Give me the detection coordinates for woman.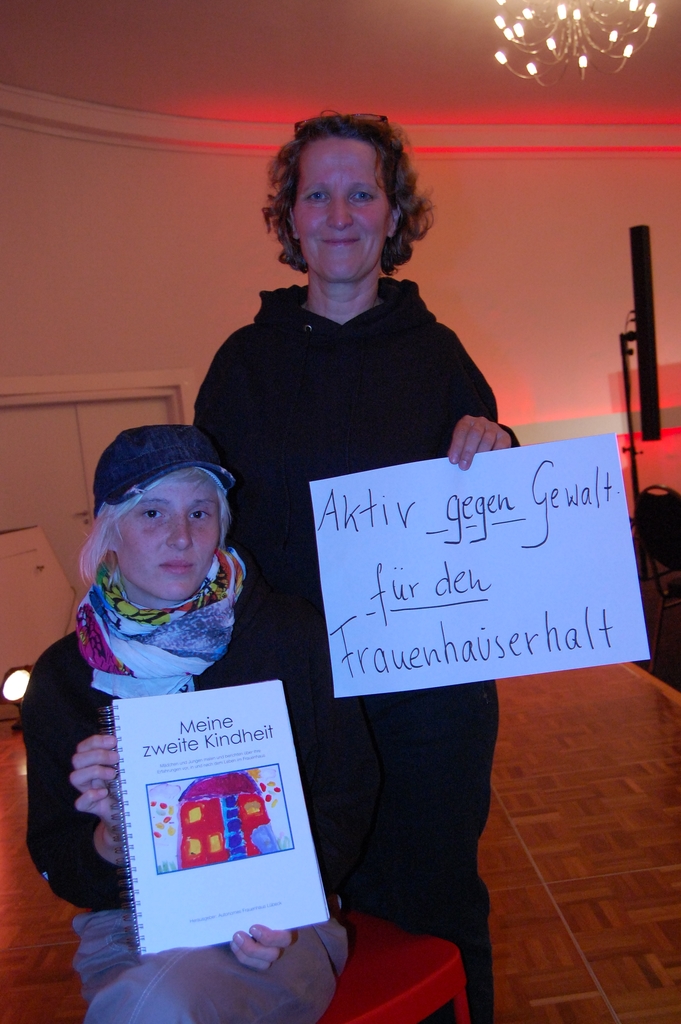
bbox(26, 426, 368, 1023).
